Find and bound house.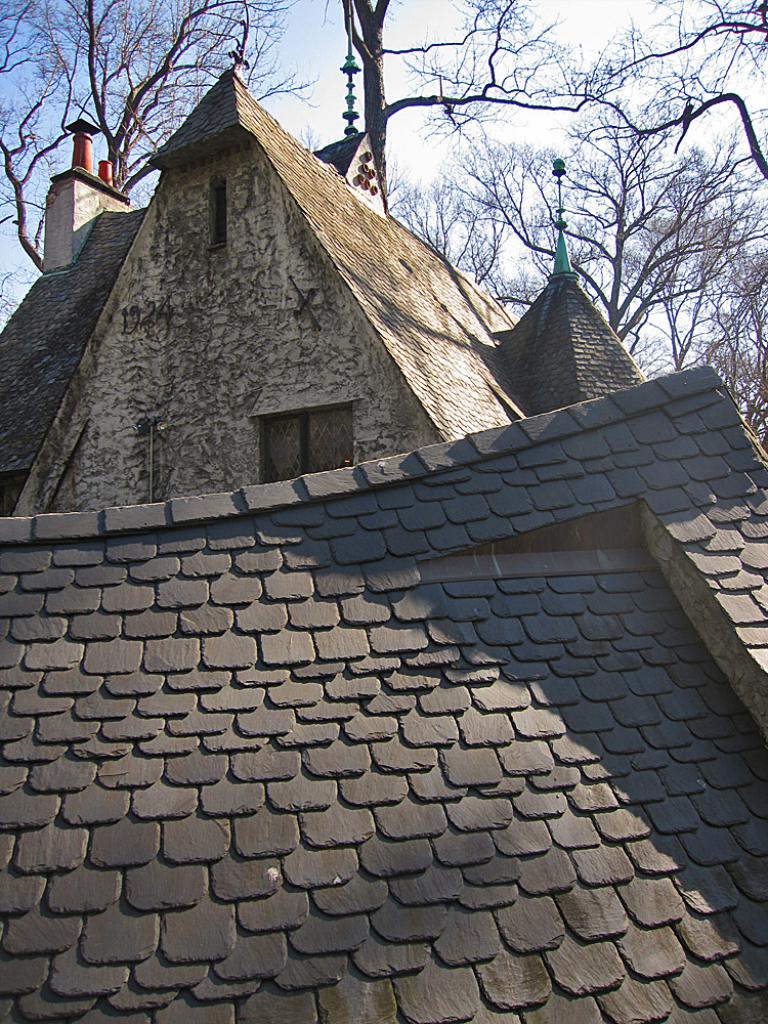
Bound: <bbox>0, 56, 767, 1020</bbox>.
